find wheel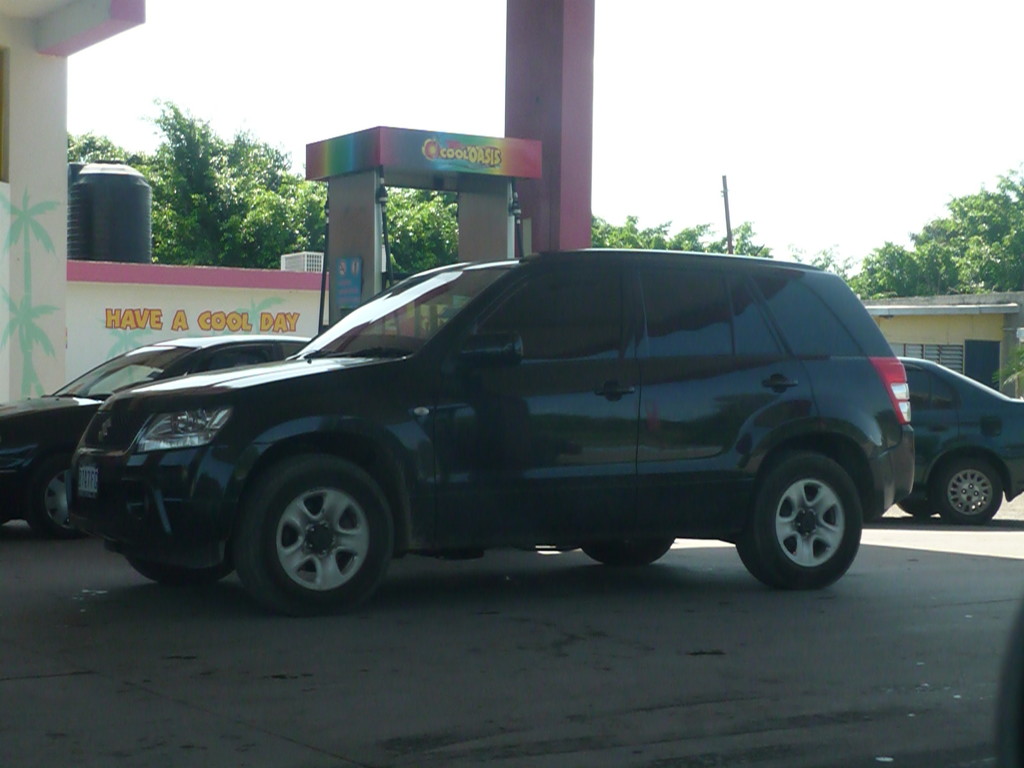
232:461:392:600
